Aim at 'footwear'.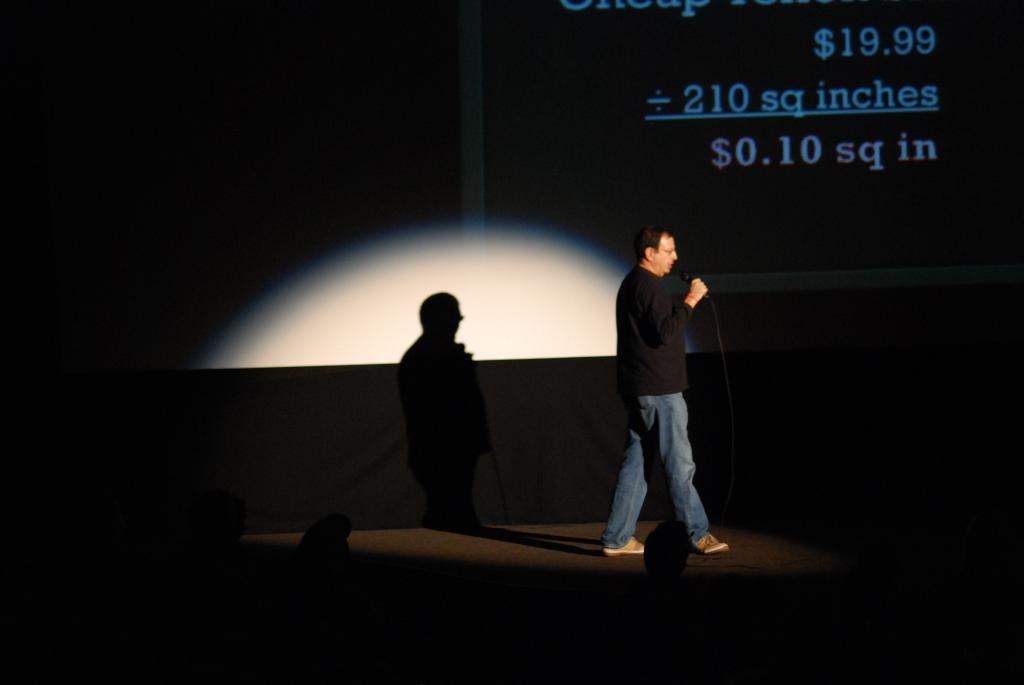
Aimed at {"x1": 689, "y1": 533, "x2": 730, "y2": 553}.
